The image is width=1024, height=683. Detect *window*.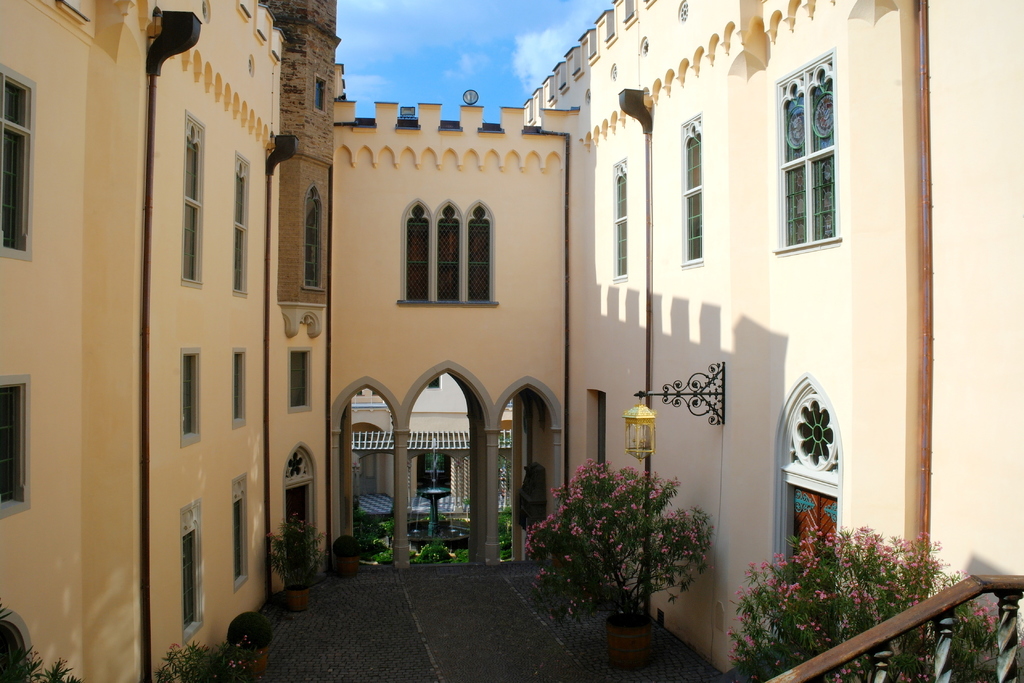
Detection: box(611, 160, 627, 294).
